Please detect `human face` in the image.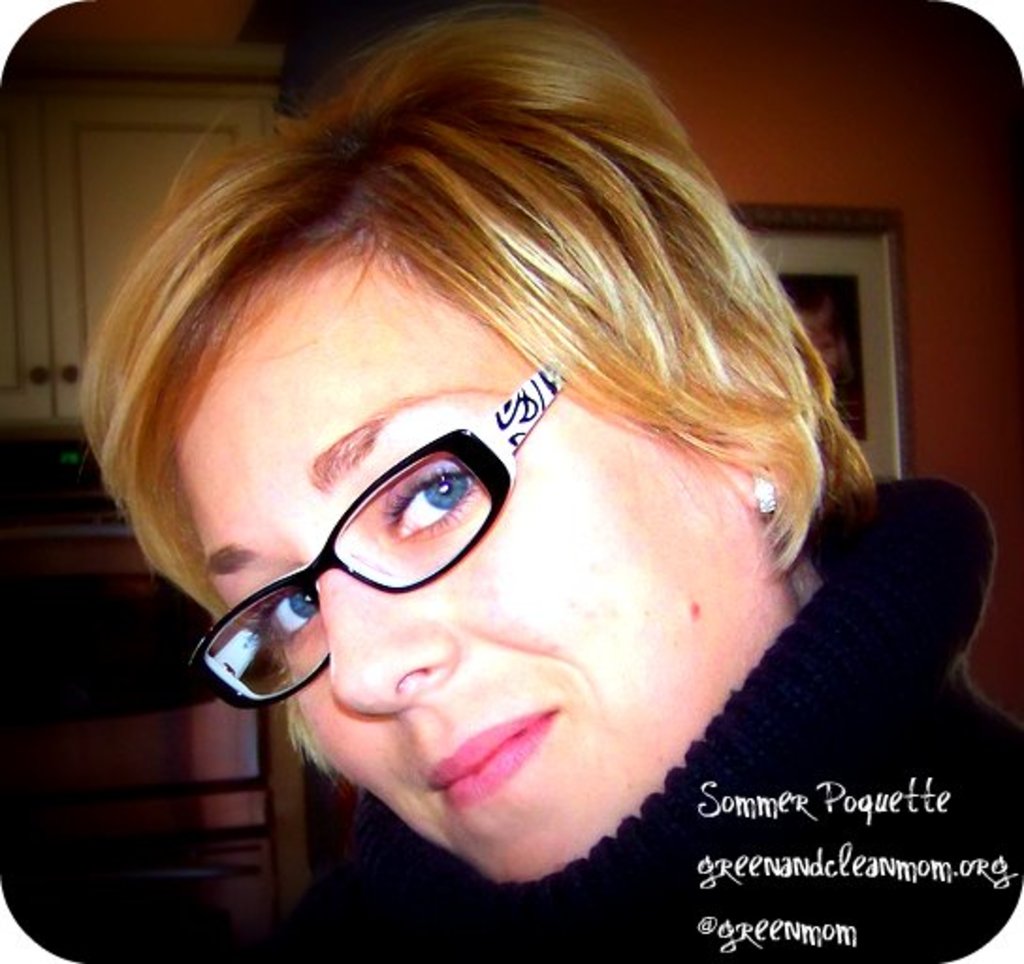
[177,230,806,900].
